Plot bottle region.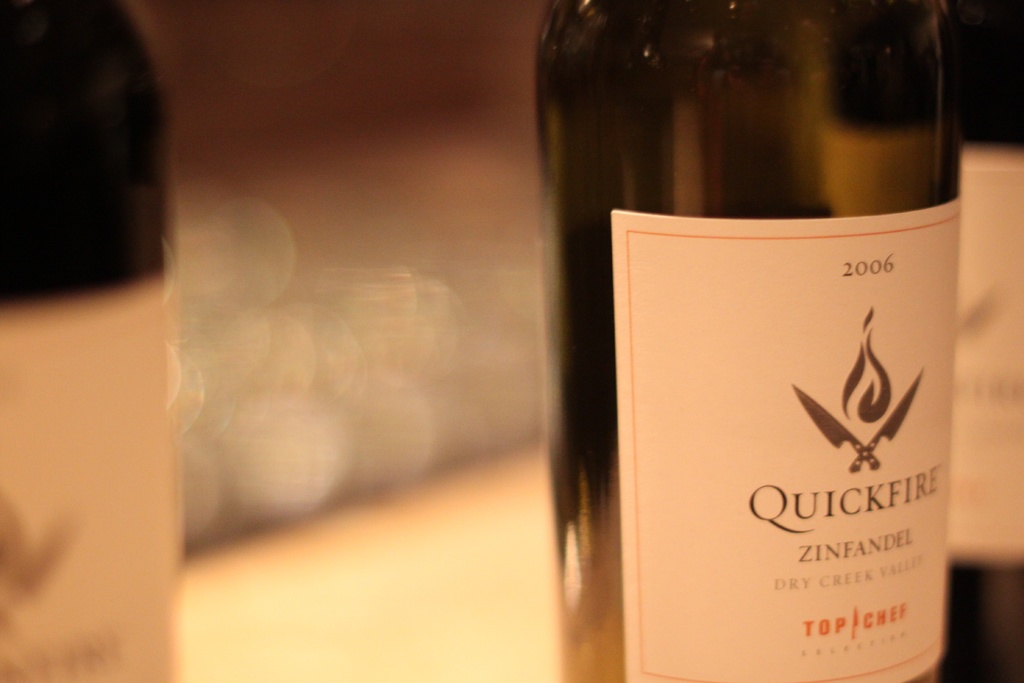
Plotted at [944,0,1023,682].
